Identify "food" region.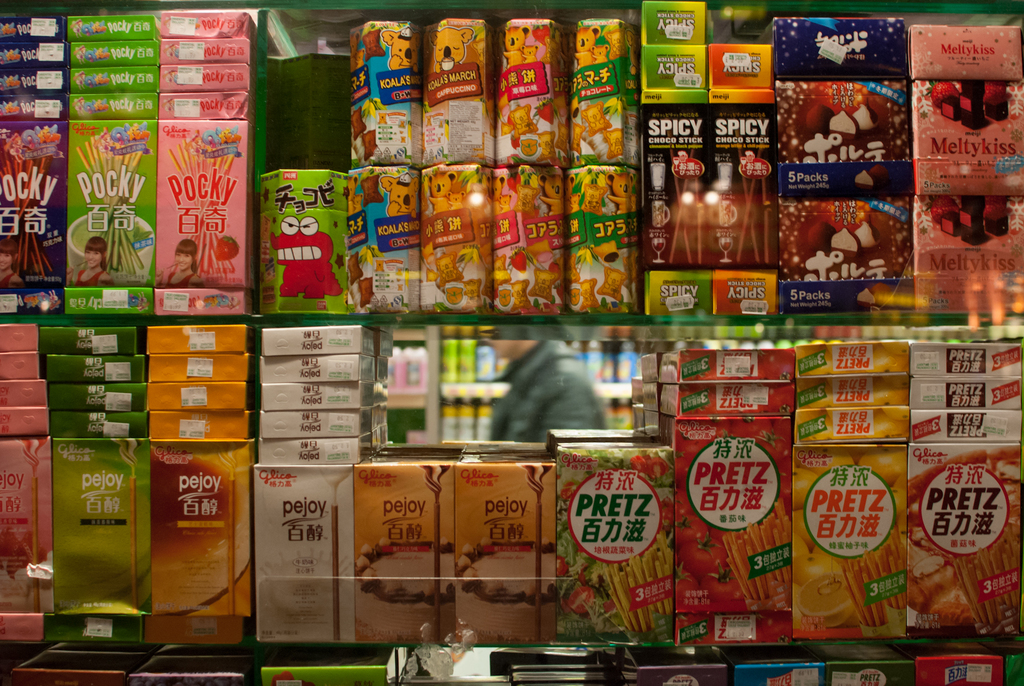
Region: [601, 532, 675, 633].
